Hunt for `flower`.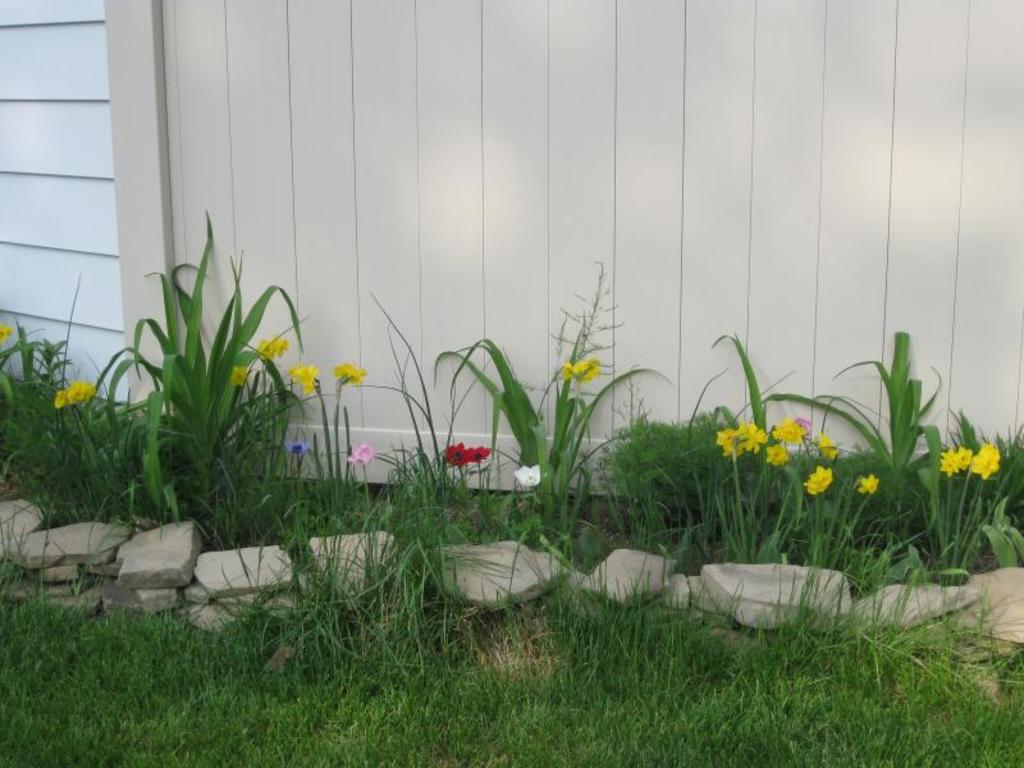
Hunted down at <bbox>515, 467, 547, 486</bbox>.
